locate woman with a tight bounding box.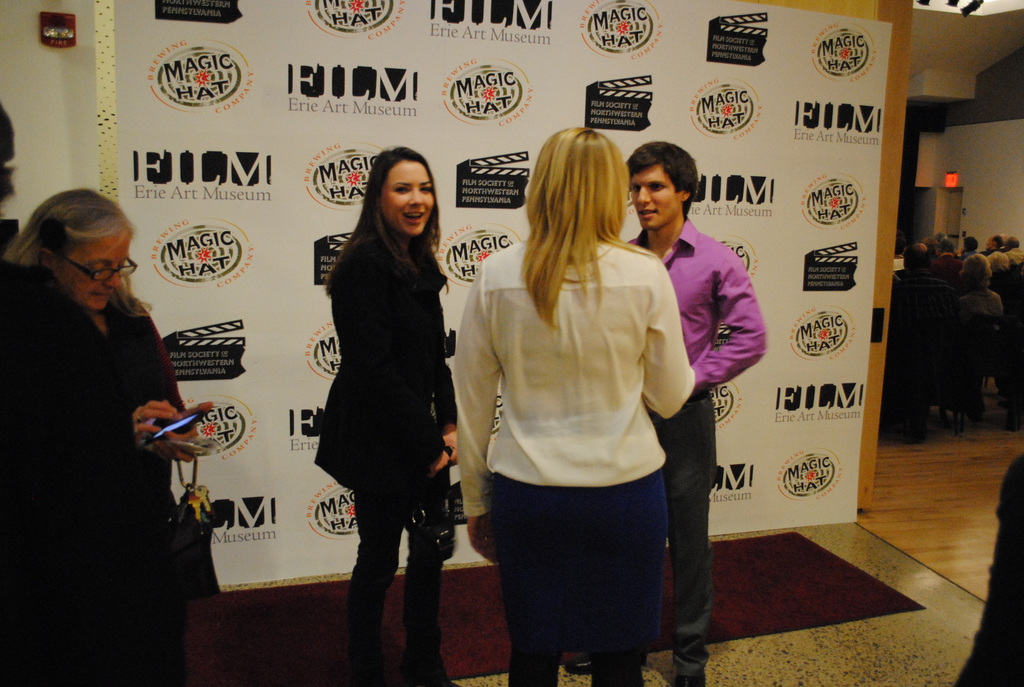
<region>945, 255, 1004, 422</region>.
